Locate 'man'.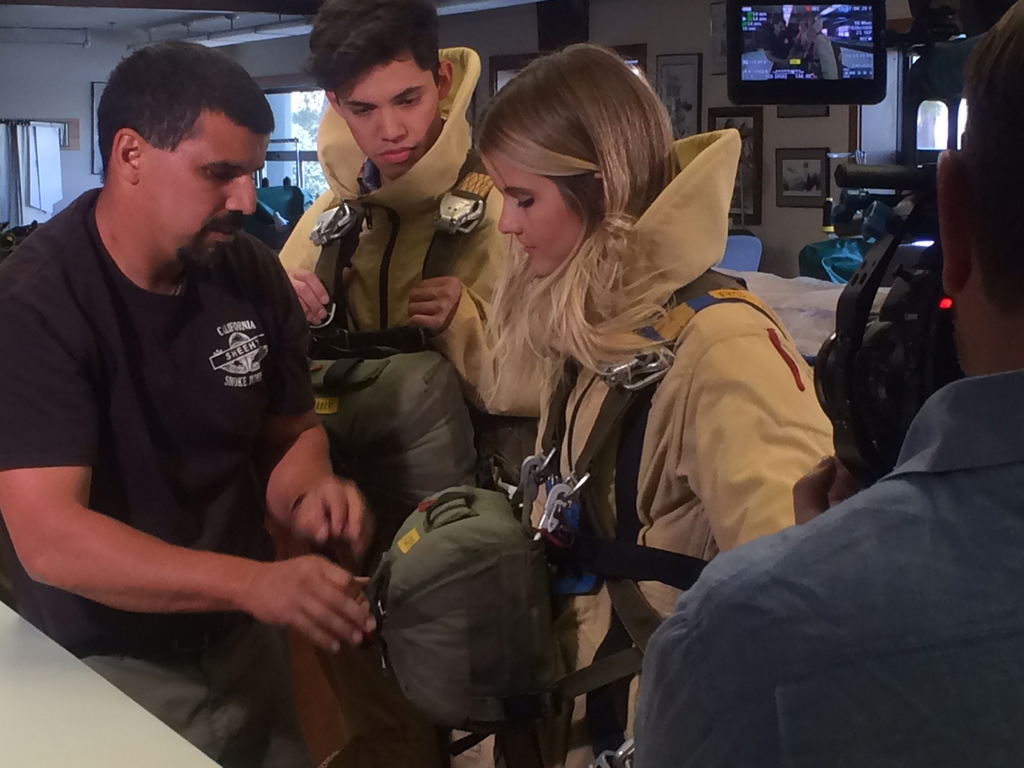
Bounding box: box(633, 0, 1023, 767).
